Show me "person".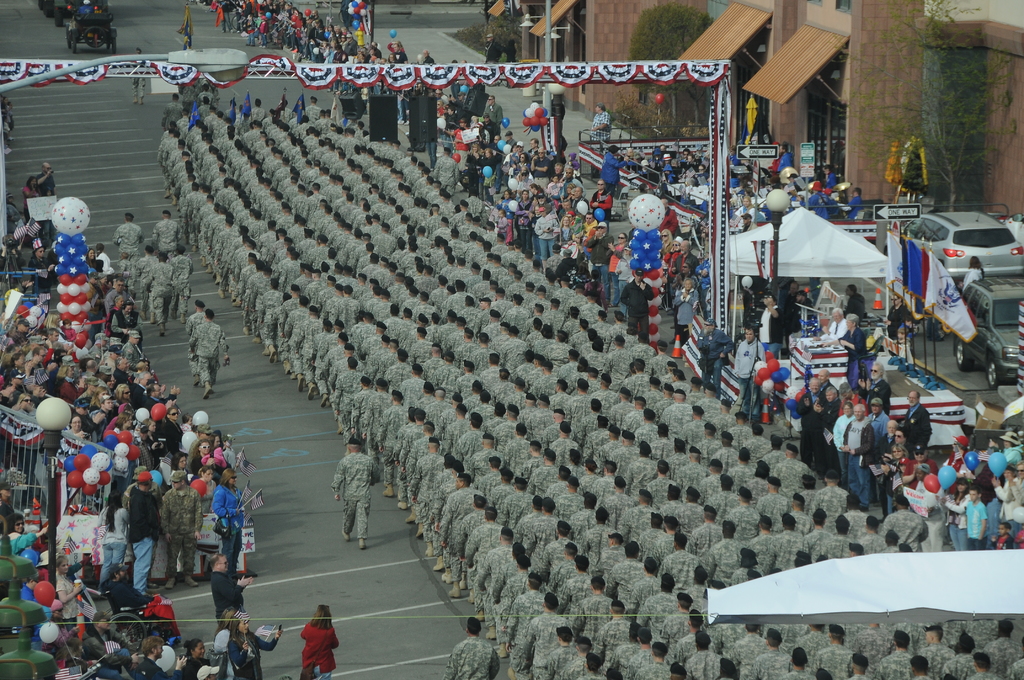
"person" is here: rect(141, 255, 175, 331).
